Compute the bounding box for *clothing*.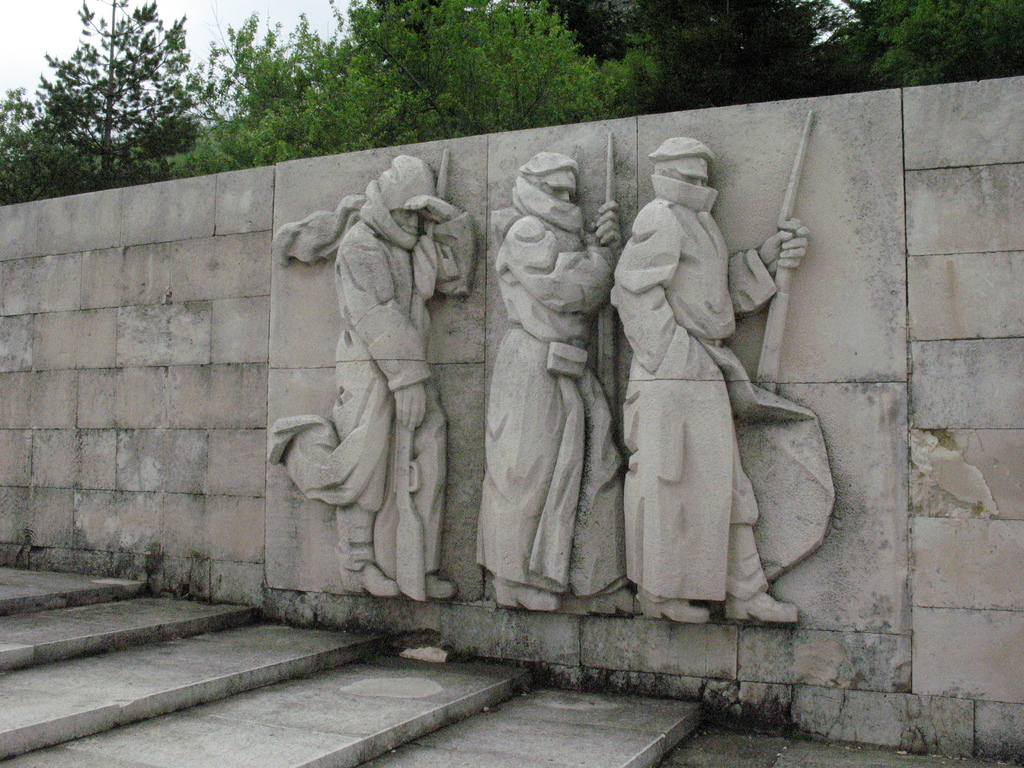
box=[615, 177, 824, 602].
